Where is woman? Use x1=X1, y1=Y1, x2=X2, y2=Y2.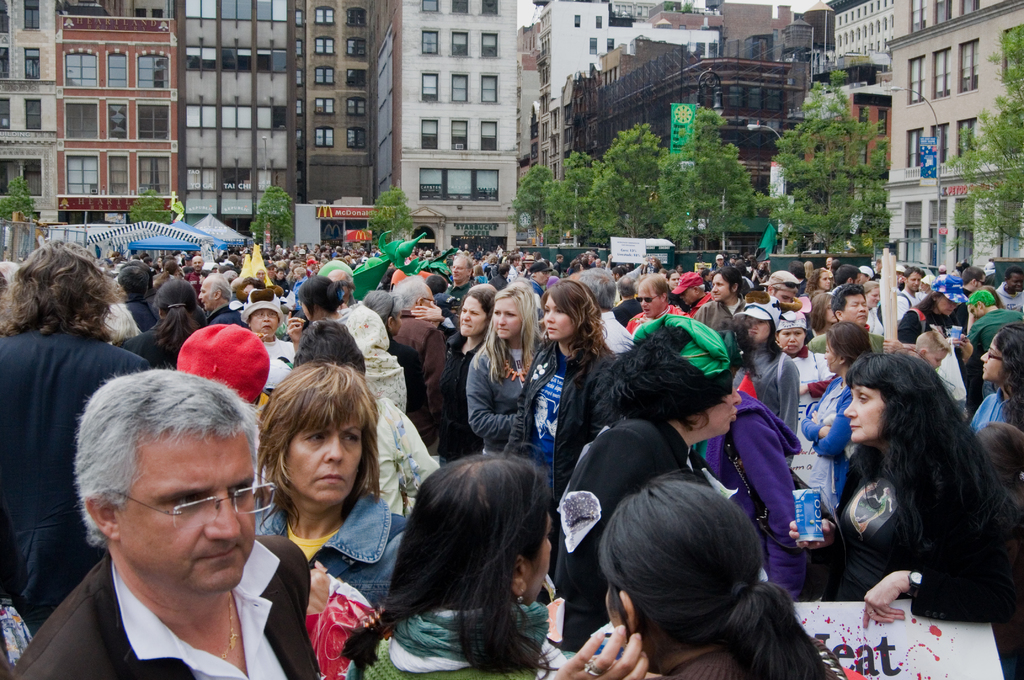
x1=436, y1=279, x2=496, y2=469.
